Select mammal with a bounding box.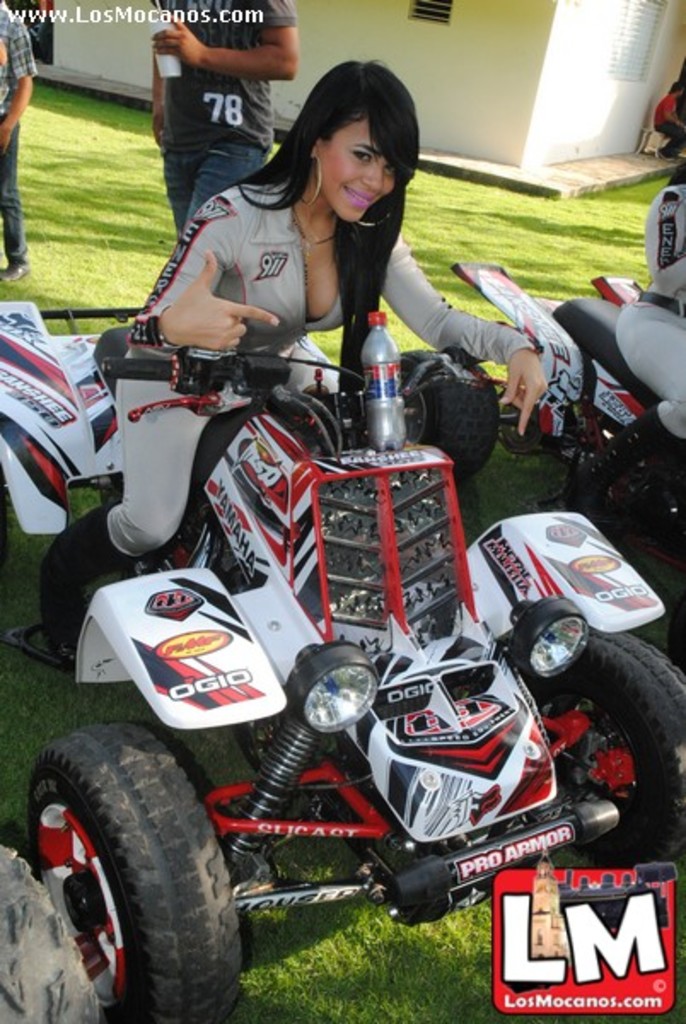
bbox(41, 51, 548, 649).
